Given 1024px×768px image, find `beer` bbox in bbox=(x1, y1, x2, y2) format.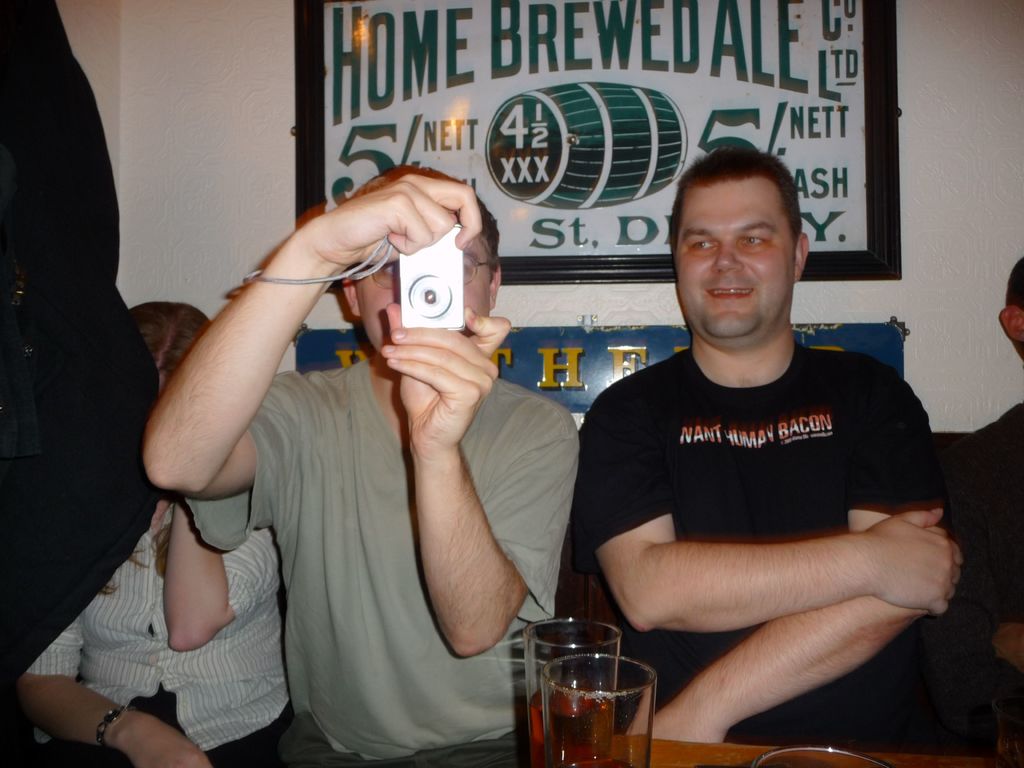
bbox=(532, 643, 657, 767).
